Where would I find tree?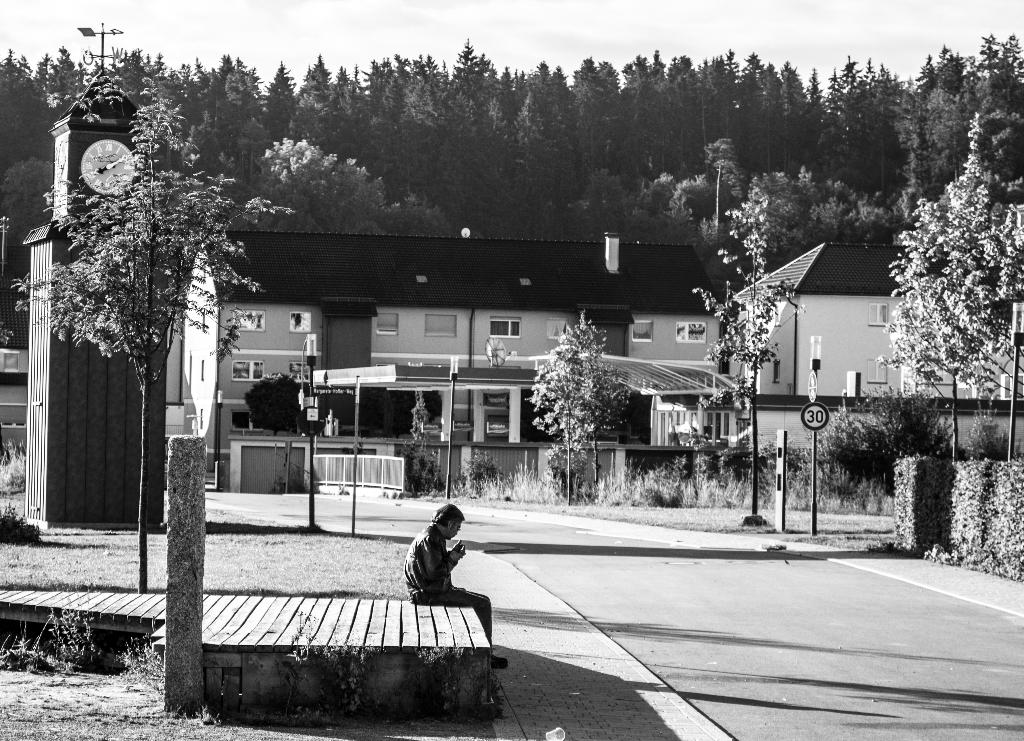
At l=525, t=314, r=620, b=495.
